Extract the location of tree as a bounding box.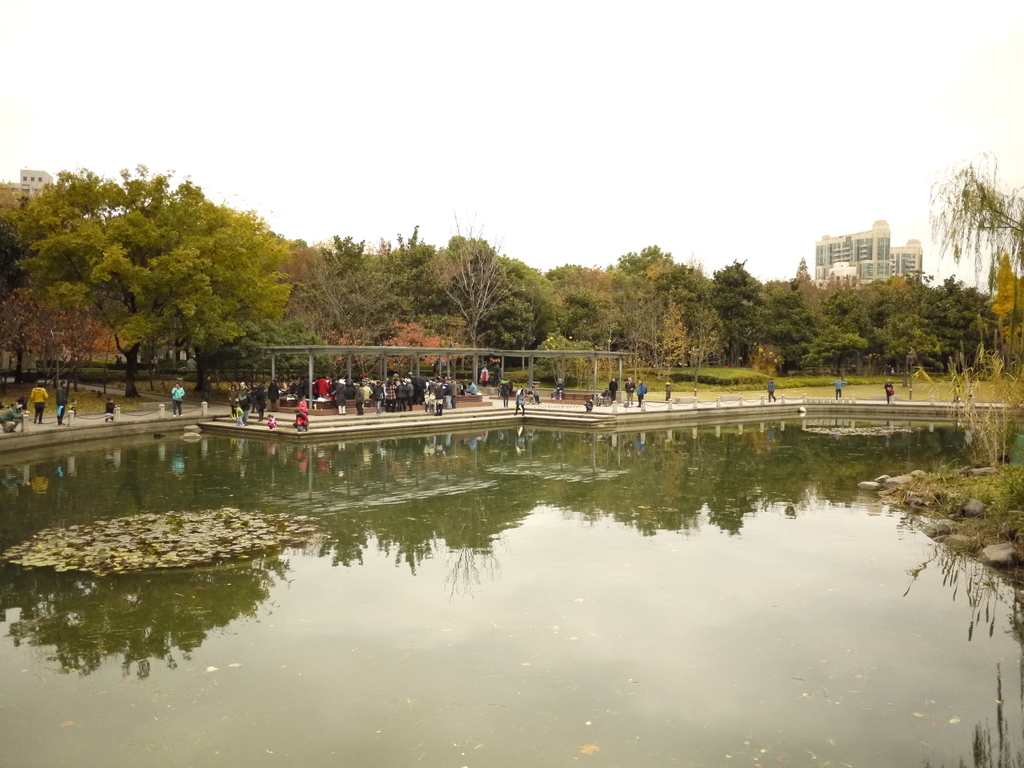
(x1=287, y1=236, x2=330, y2=291).
